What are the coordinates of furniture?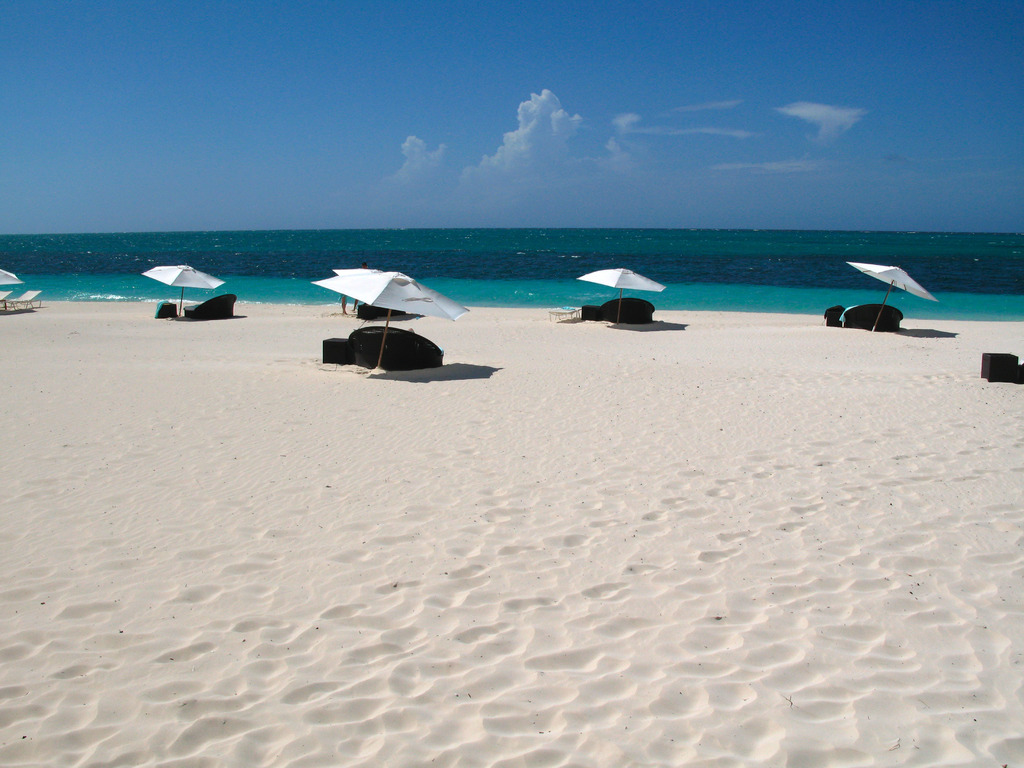
crop(979, 353, 1018, 385).
